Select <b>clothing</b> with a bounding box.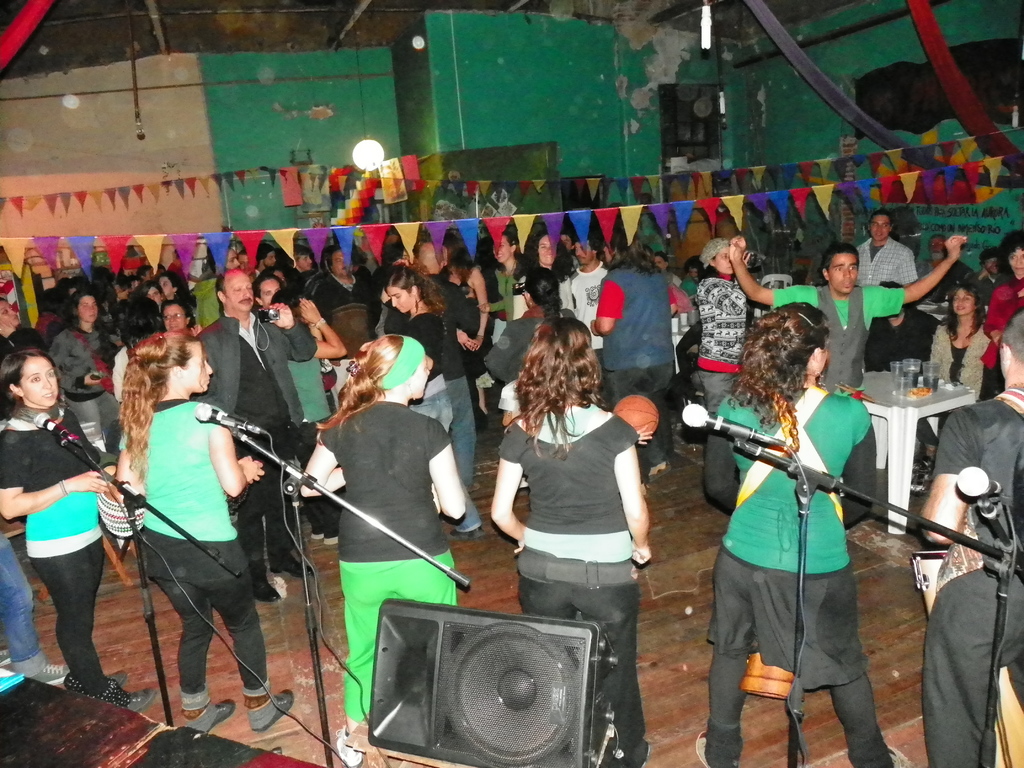
l=842, t=239, r=910, b=280.
